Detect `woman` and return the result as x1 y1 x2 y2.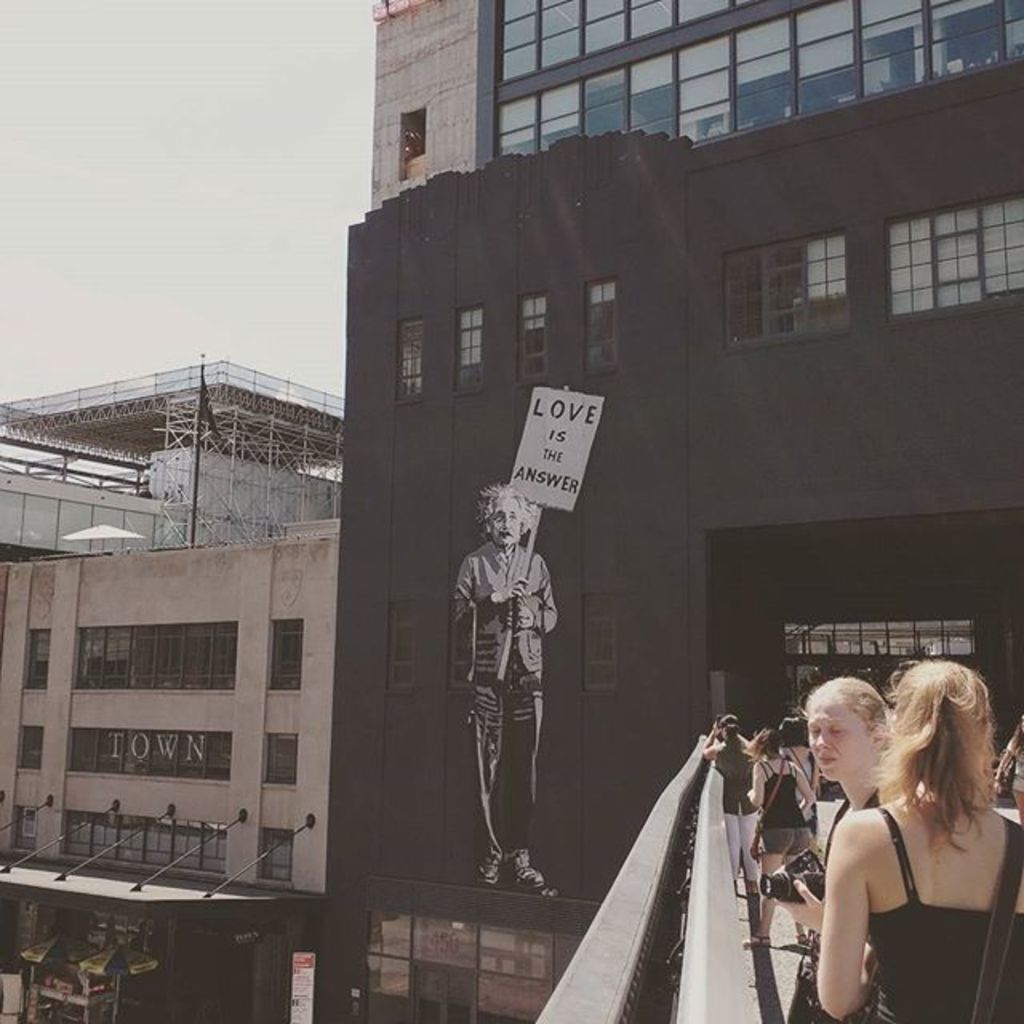
738 726 821 944.
